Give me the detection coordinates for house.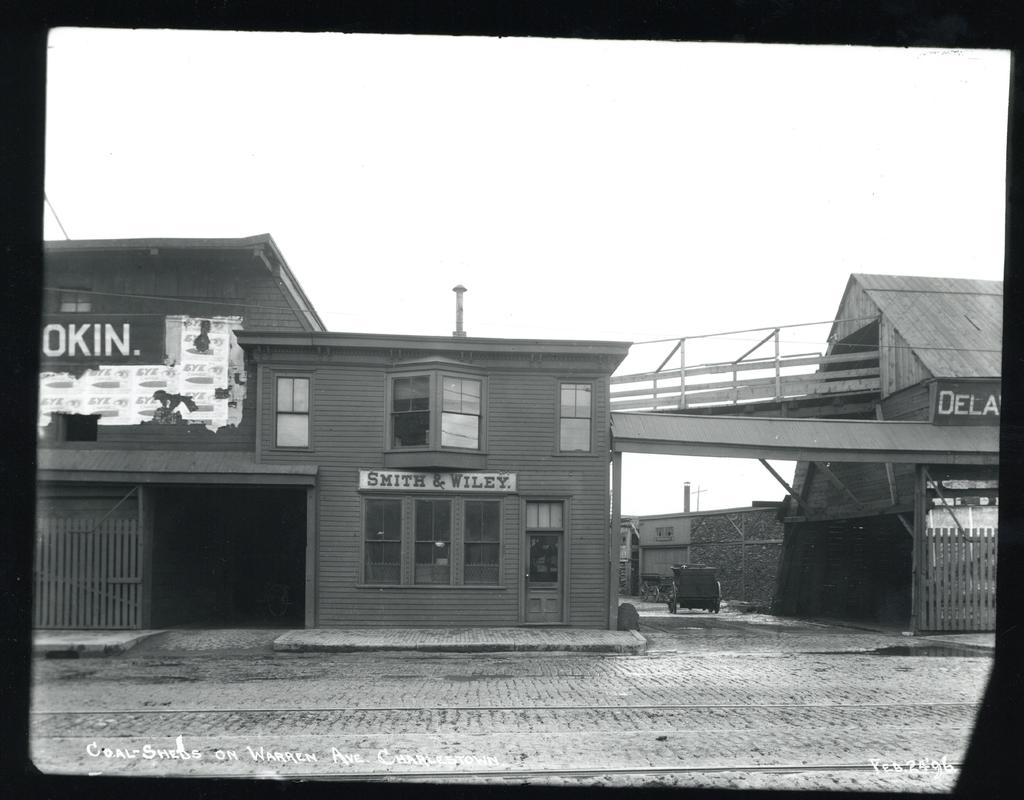
l=29, t=245, r=306, b=637.
